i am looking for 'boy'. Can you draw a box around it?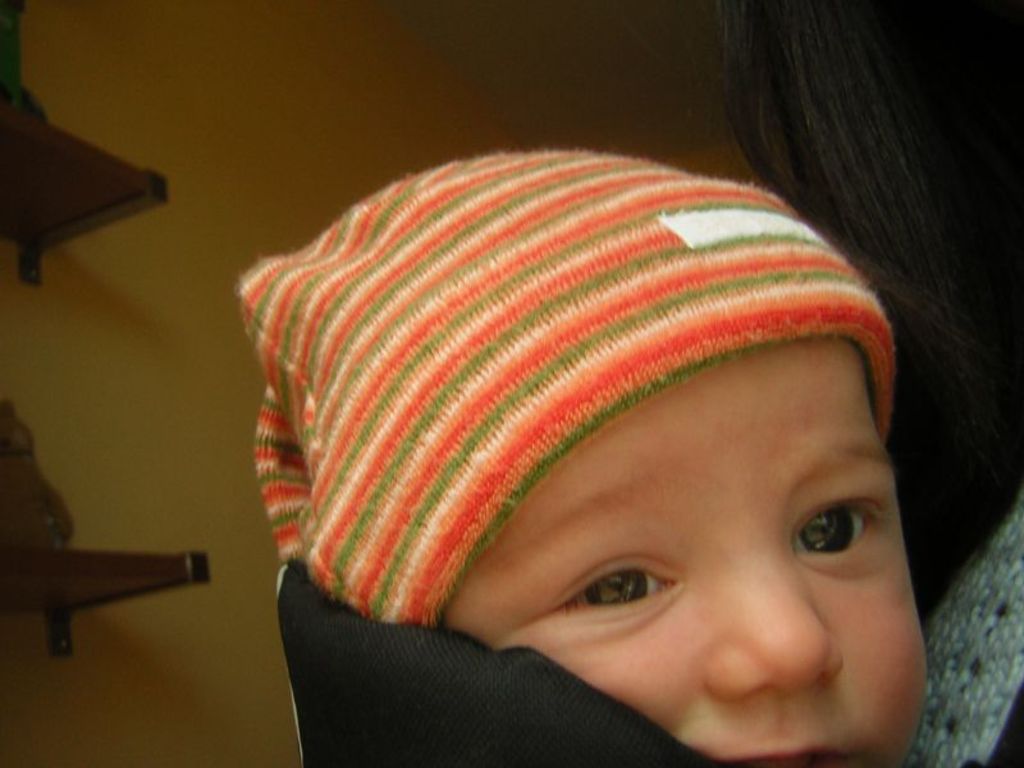
Sure, the bounding box is x1=230 y1=147 x2=936 y2=767.
